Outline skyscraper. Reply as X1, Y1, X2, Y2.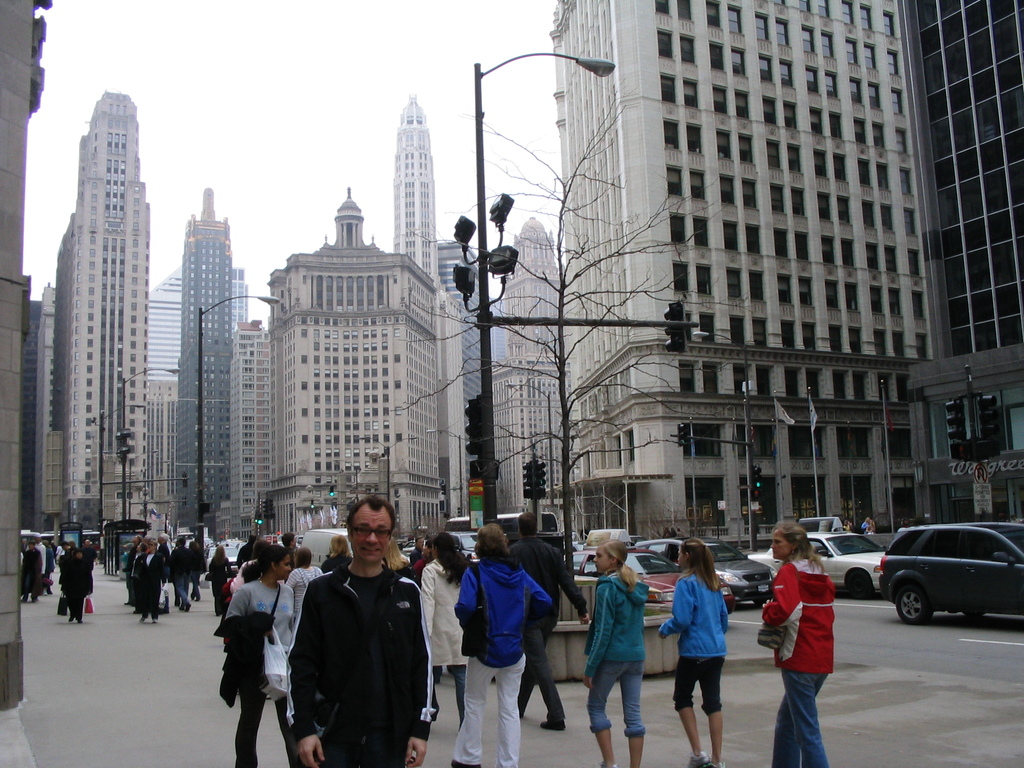
24, 87, 168, 554.
